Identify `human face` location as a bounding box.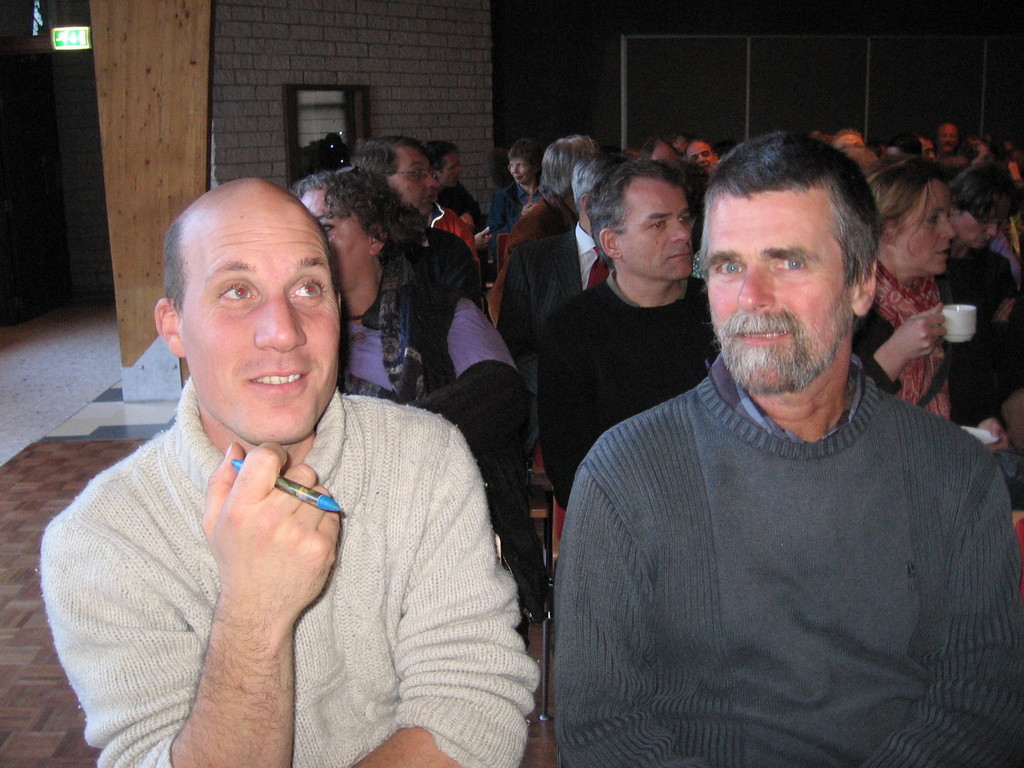
x1=701 y1=192 x2=846 y2=393.
